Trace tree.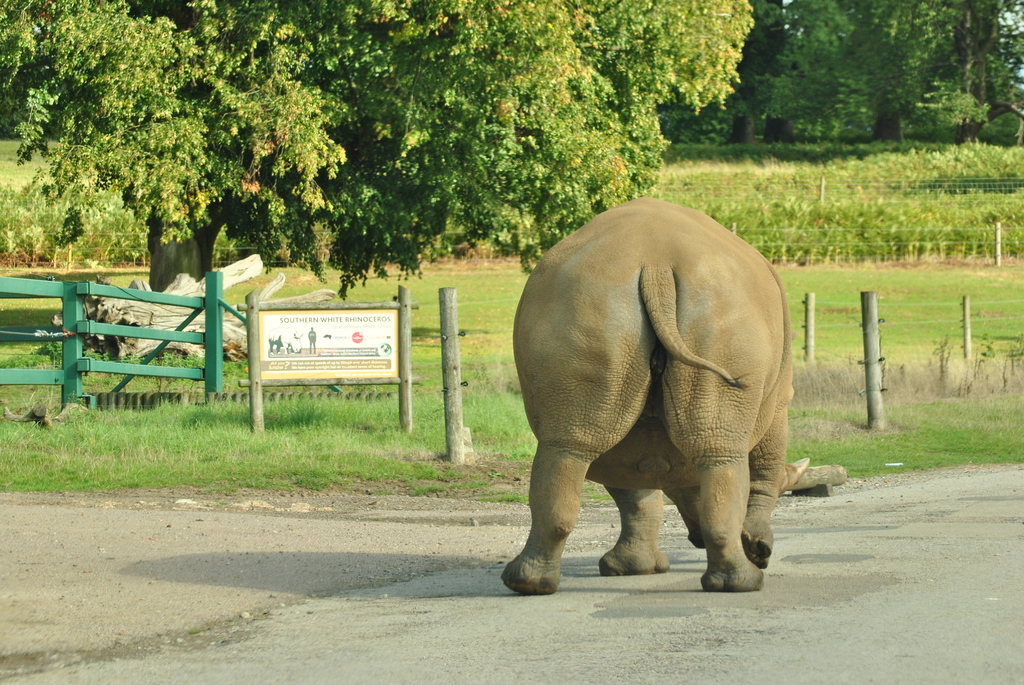
Traced to l=0, t=0, r=750, b=299.
